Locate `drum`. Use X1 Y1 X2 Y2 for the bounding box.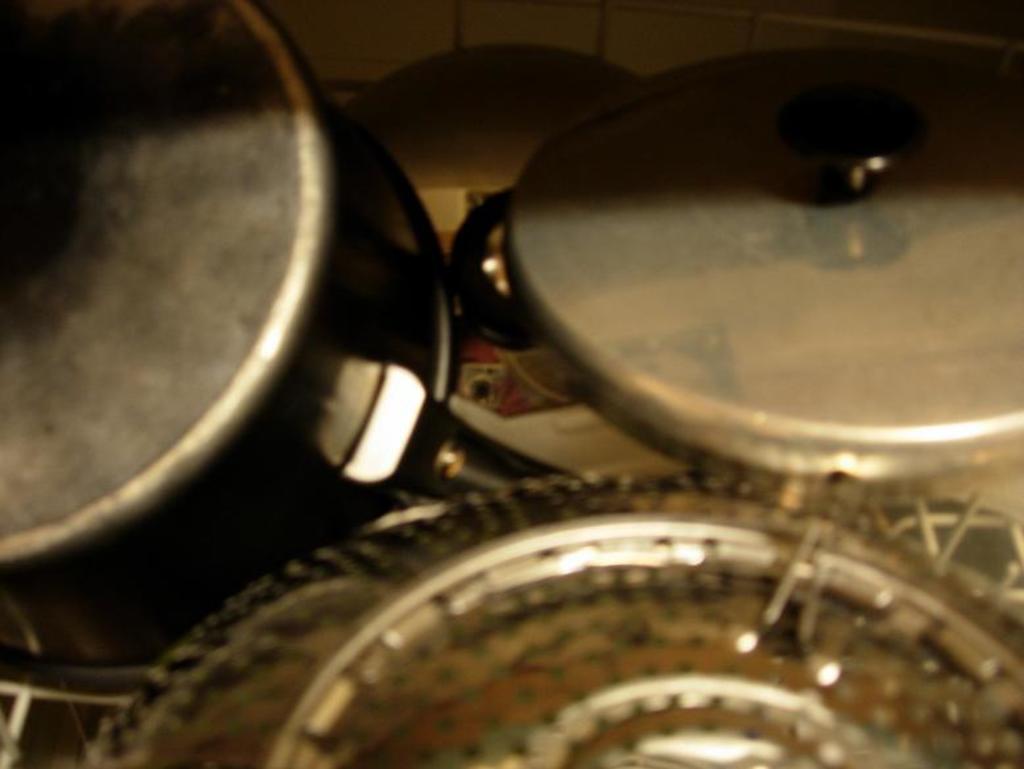
0 0 459 683.
